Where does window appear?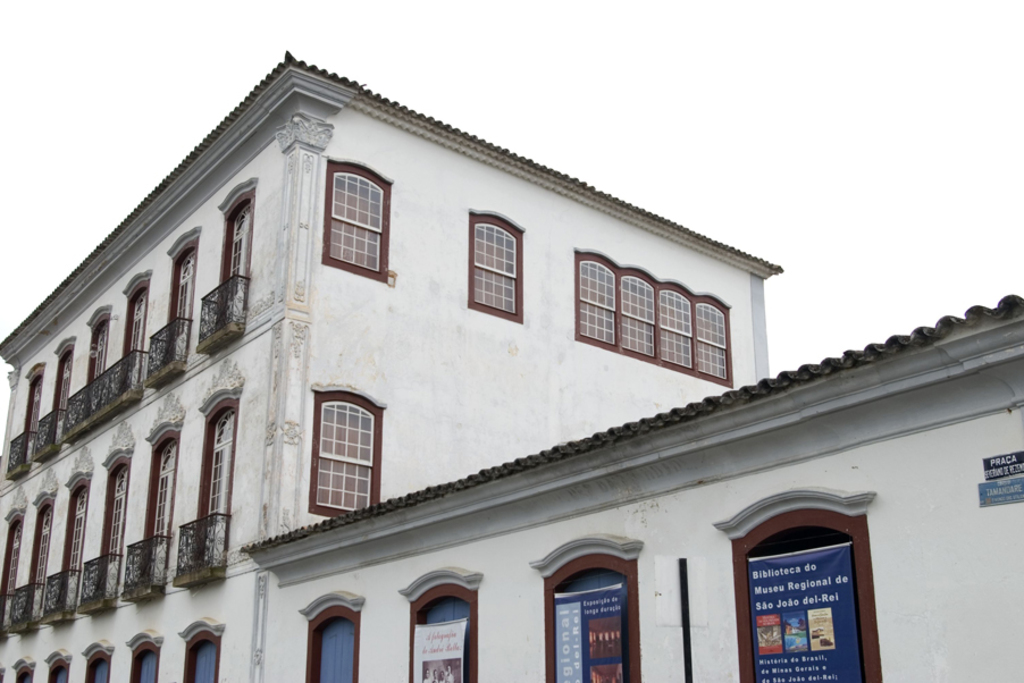
Appears at (16, 665, 31, 682).
